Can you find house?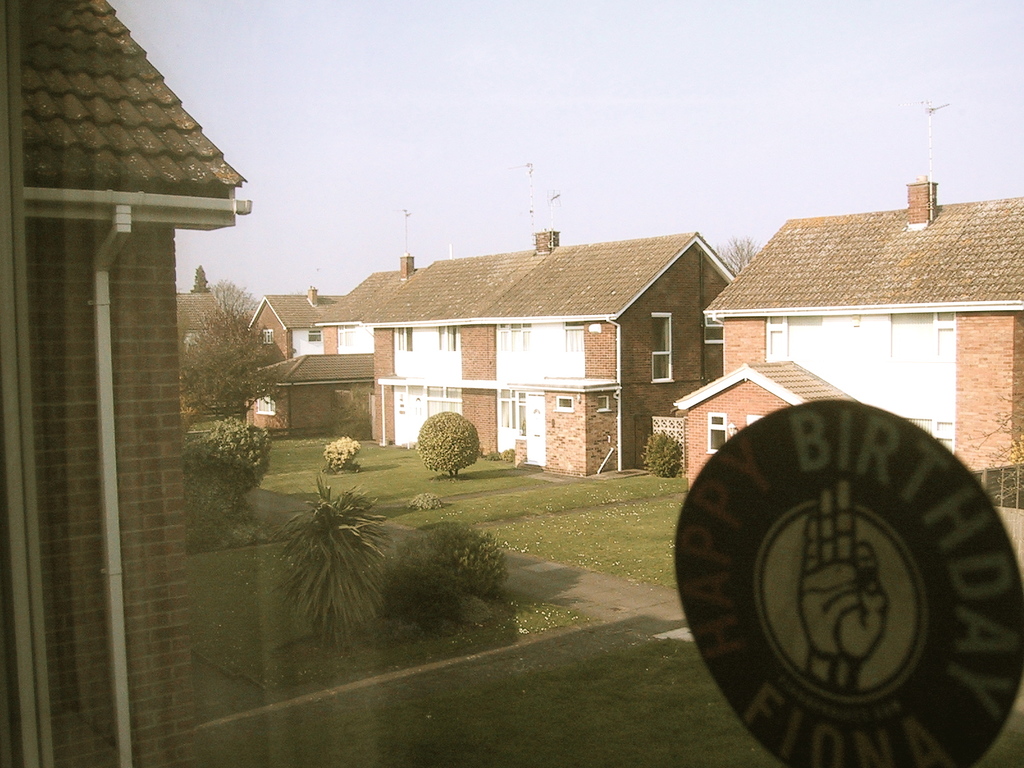
Yes, bounding box: x1=703, y1=150, x2=1023, y2=431.
